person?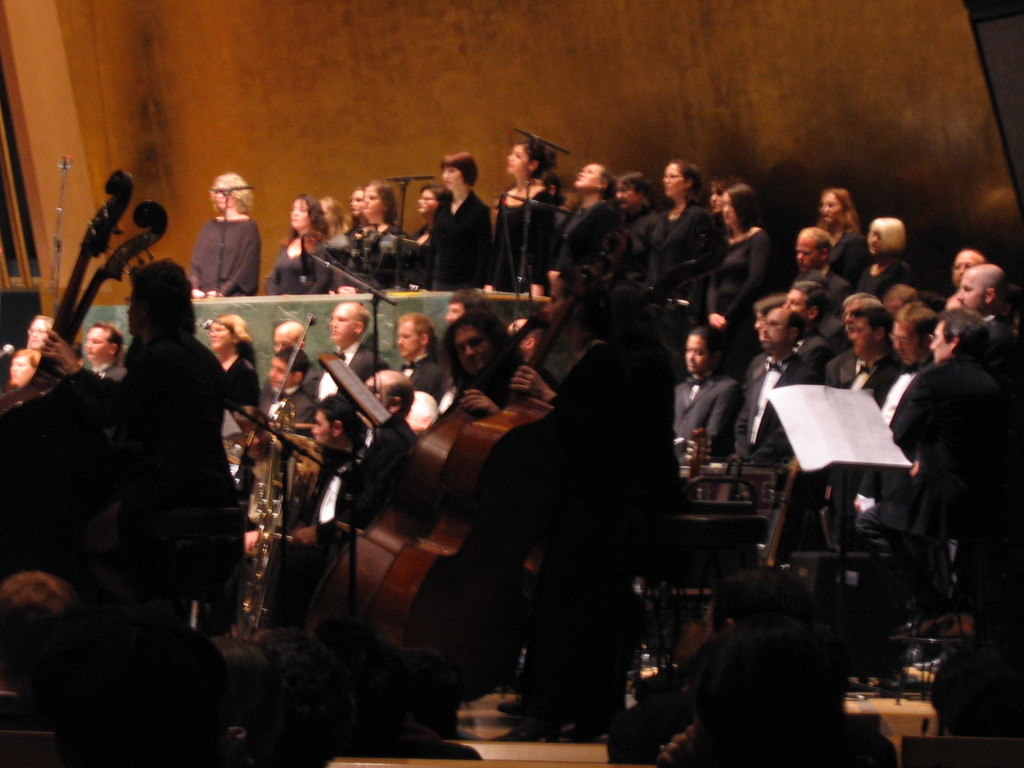
crop(346, 184, 364, 244)
